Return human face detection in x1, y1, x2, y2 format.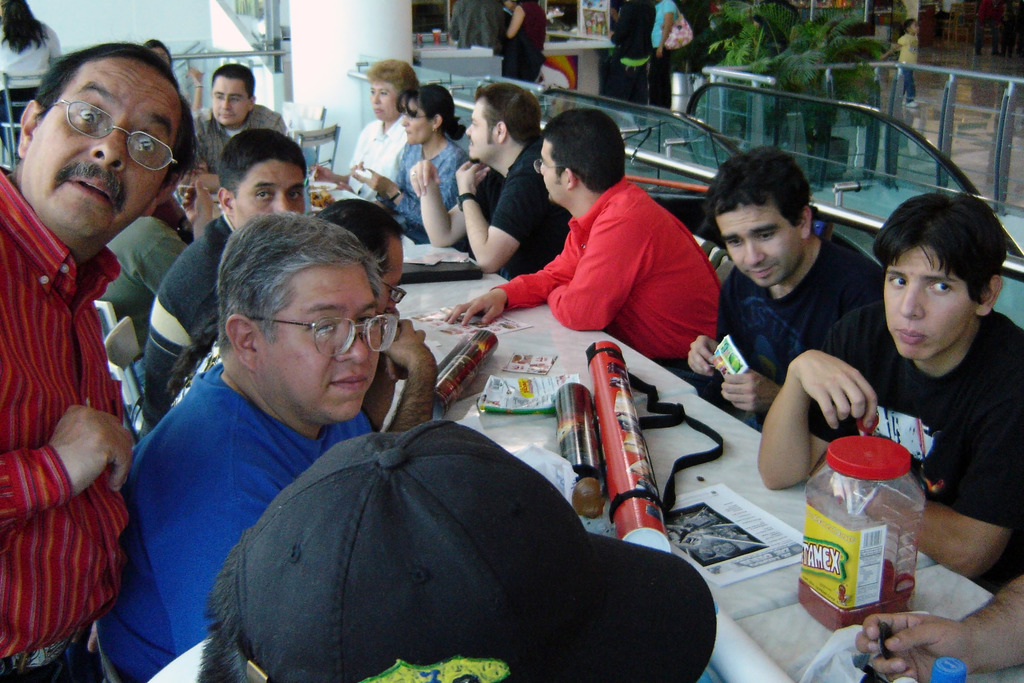
370, 81, 397, 119.
